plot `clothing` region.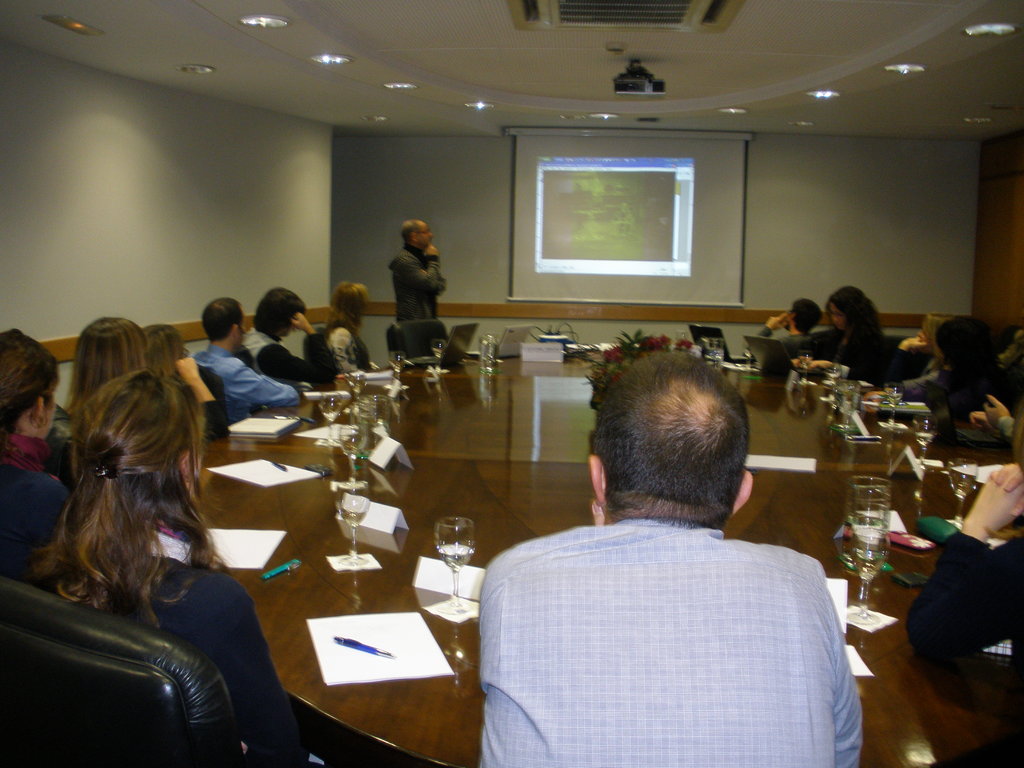
Plotted at crop(324, 317, 369, 388).
